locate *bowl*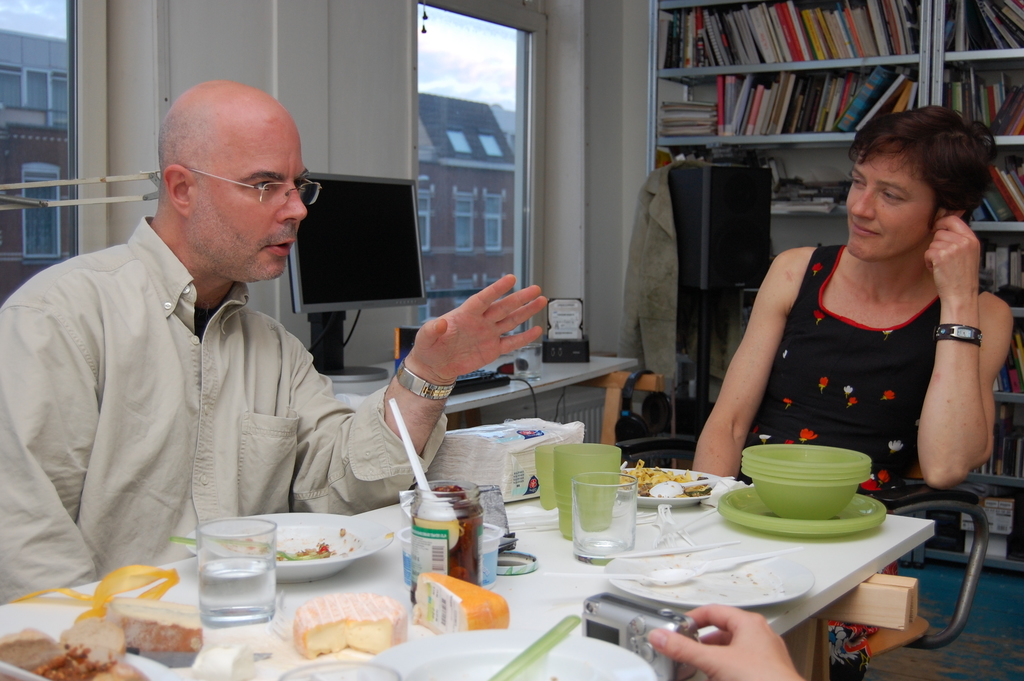
crop(741, 466, 867, 518)
